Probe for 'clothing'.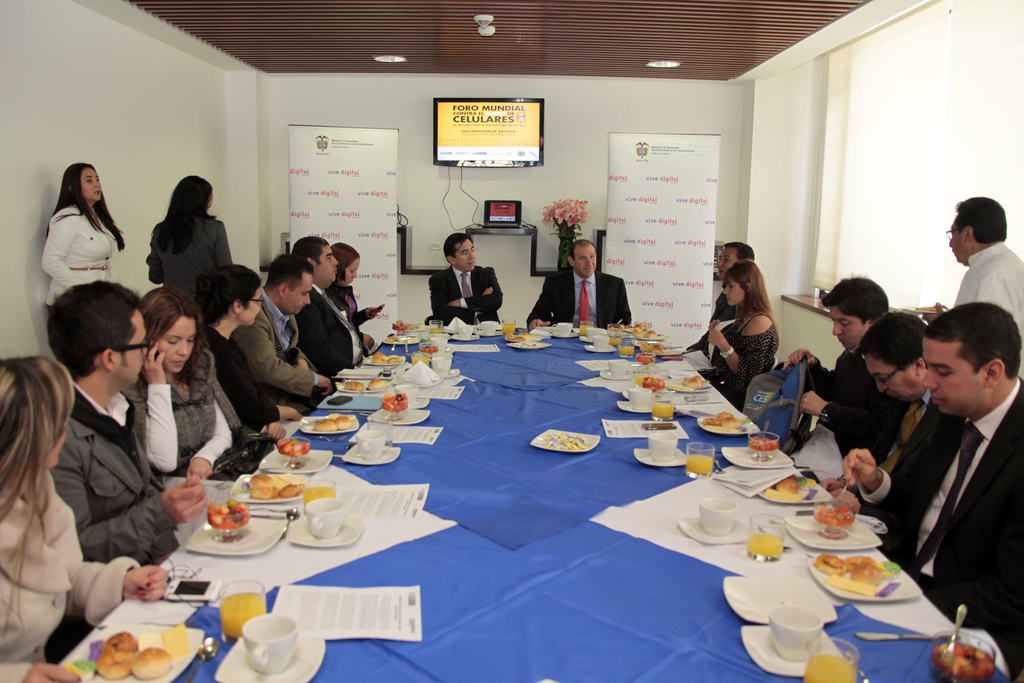
Probe result: 40/210/116/317.
